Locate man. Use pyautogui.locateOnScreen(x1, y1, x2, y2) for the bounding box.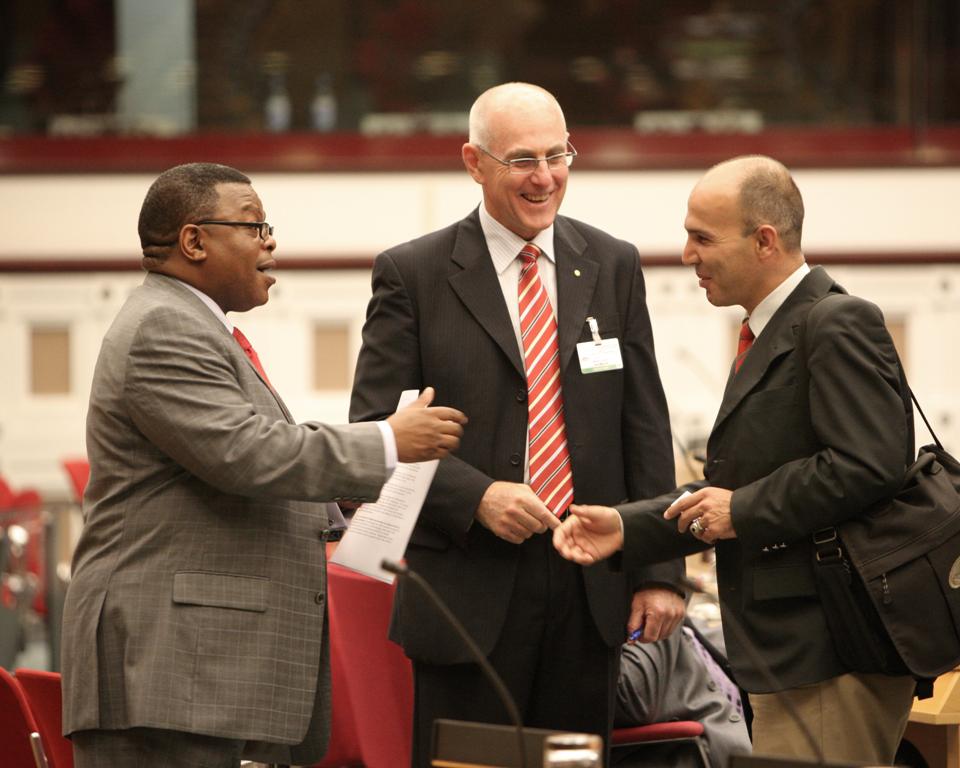
pyautogui.locateOnScreen(649, 130, 941, 763).
